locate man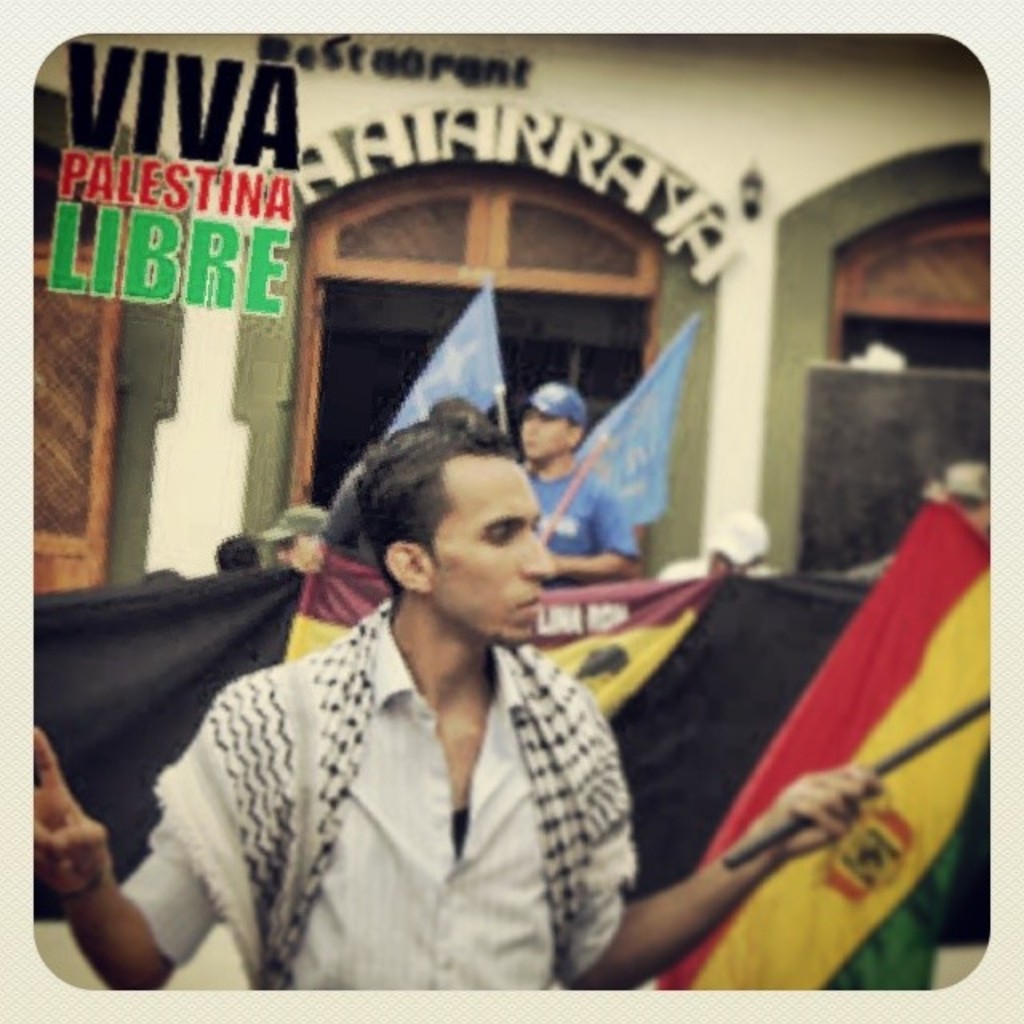
<region>514, 387, 640, 589</region>
